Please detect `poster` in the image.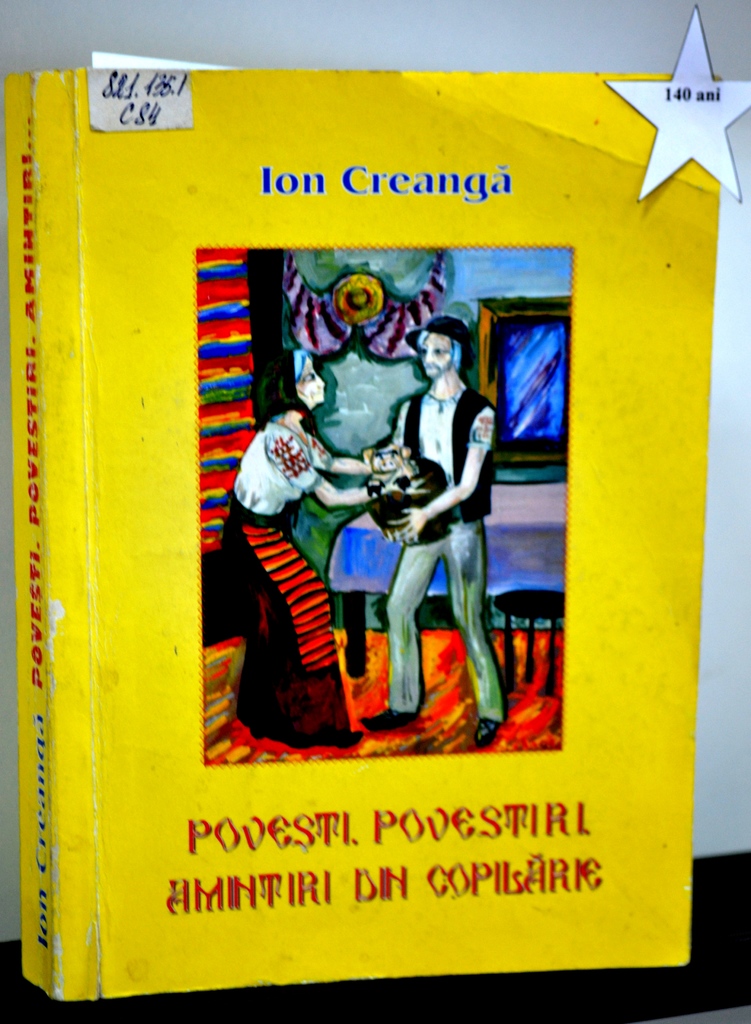
crop(33, 1, 750, 998).
